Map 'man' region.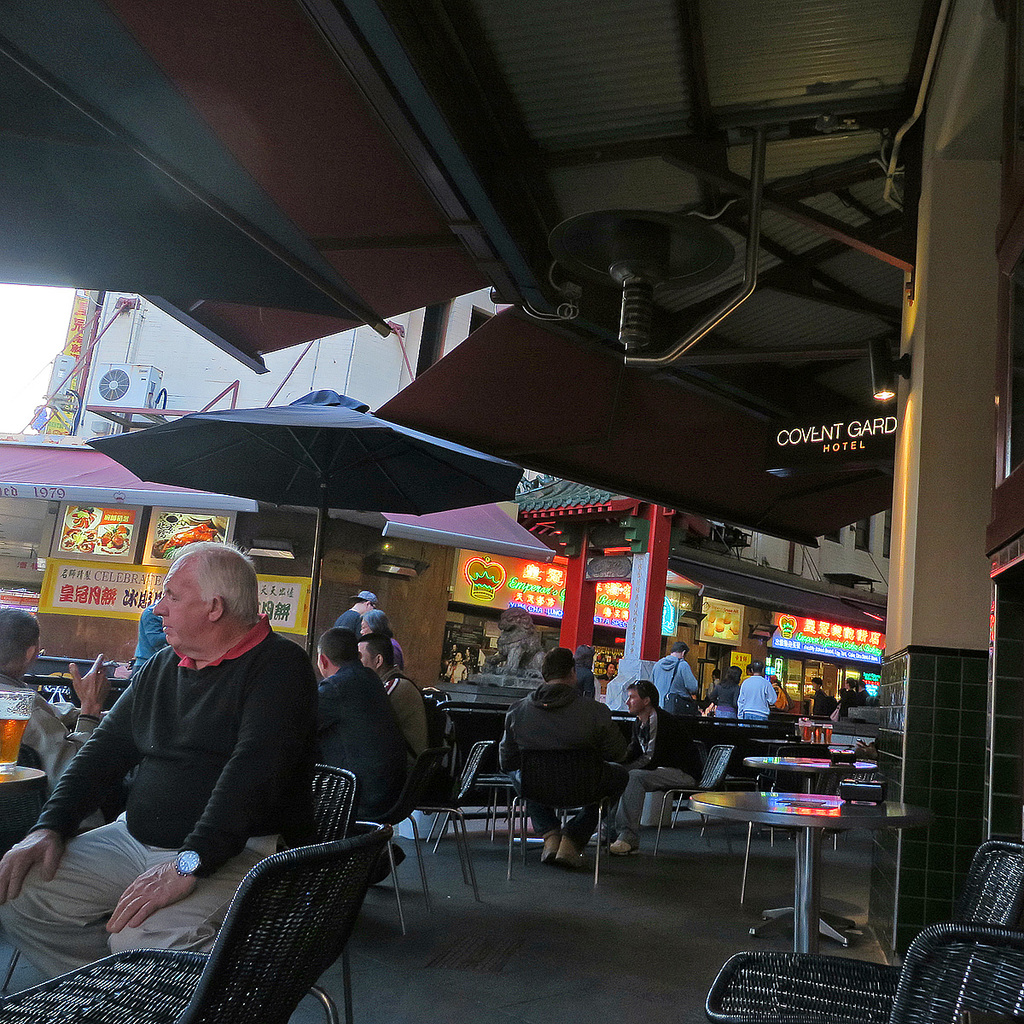
Mapped to crop(733, 659, 777, 728).
